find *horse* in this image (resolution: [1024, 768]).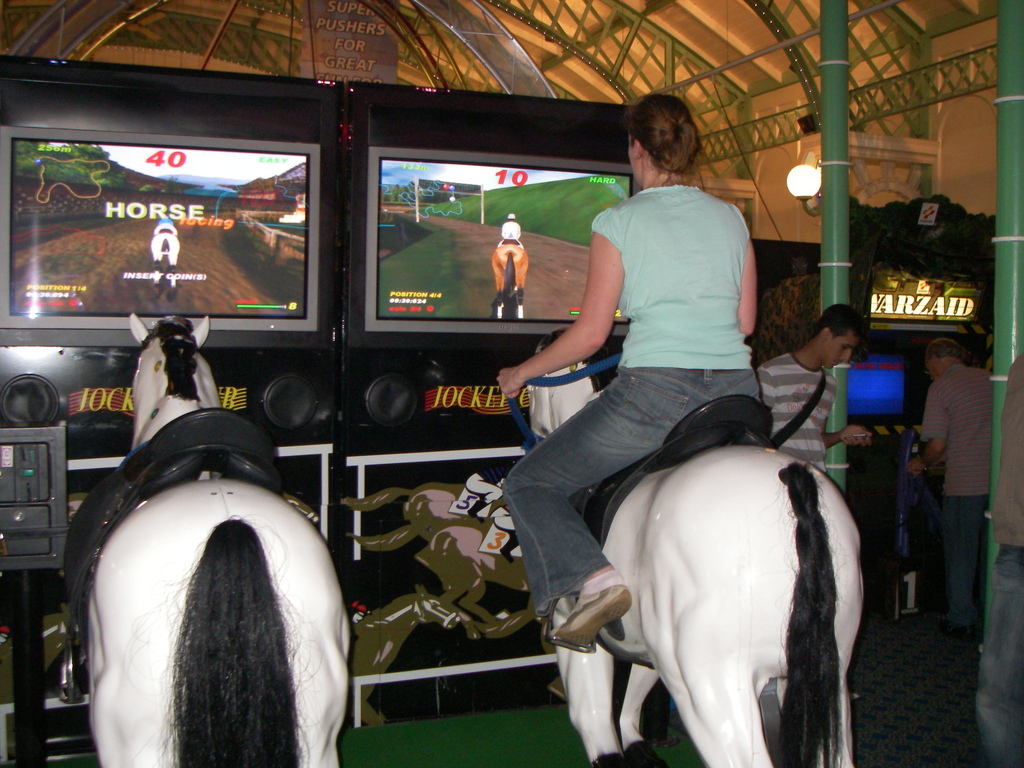
[148,233,181,301].
